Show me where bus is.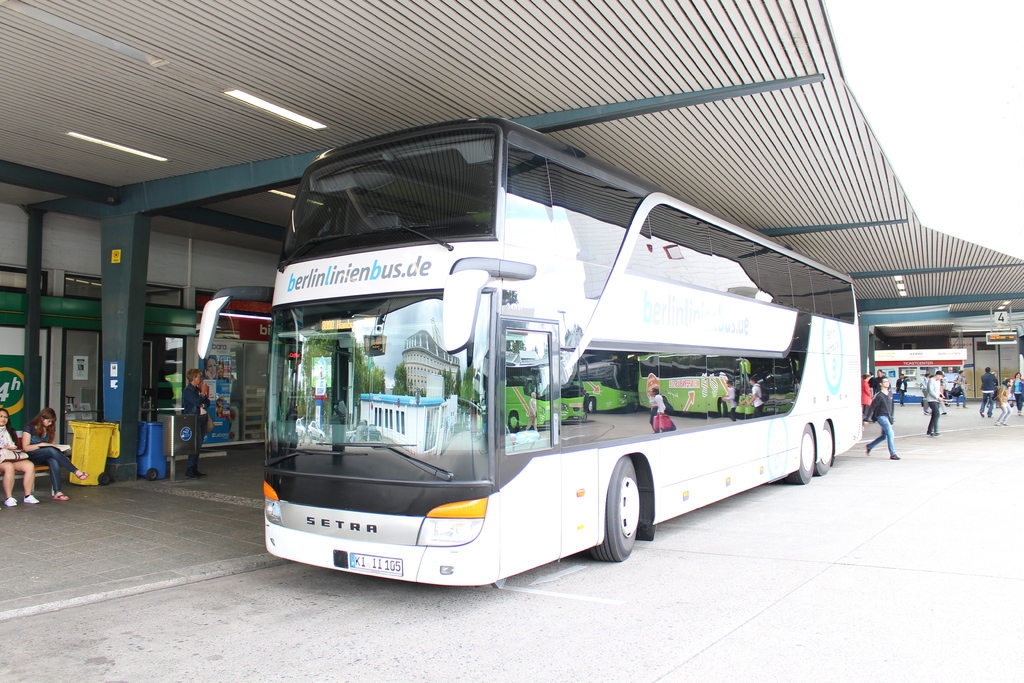
bus is at select_region(193, 120, 859, 589).
